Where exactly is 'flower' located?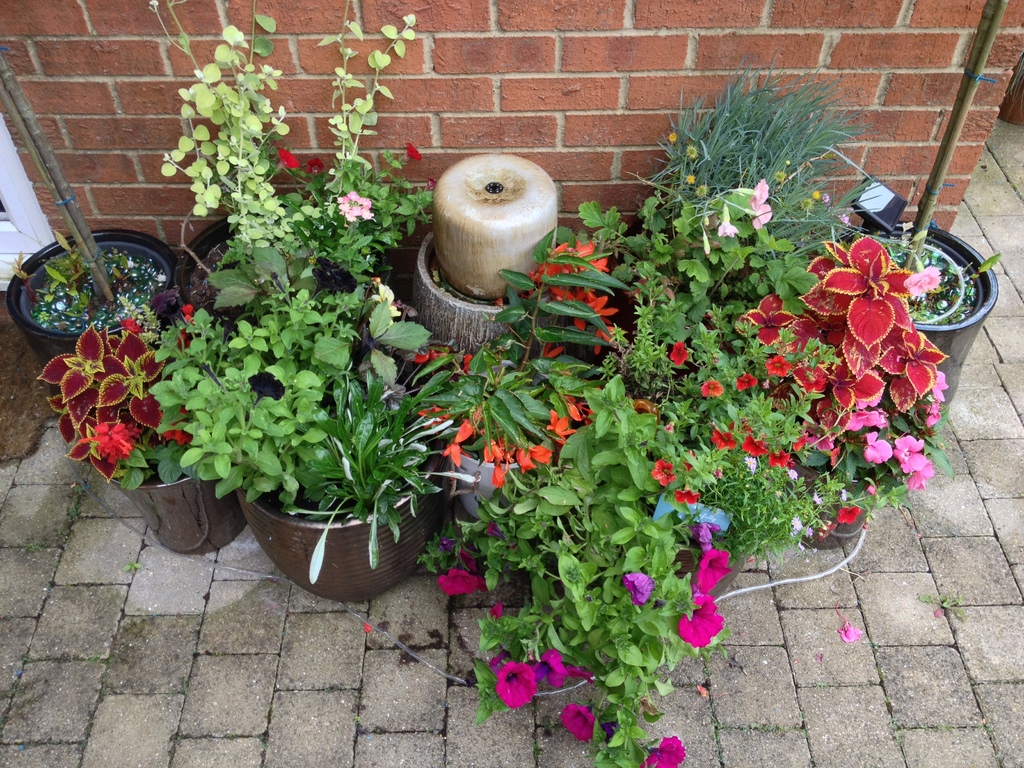
Its bounding box is detection(701, 378, 723, 397).
